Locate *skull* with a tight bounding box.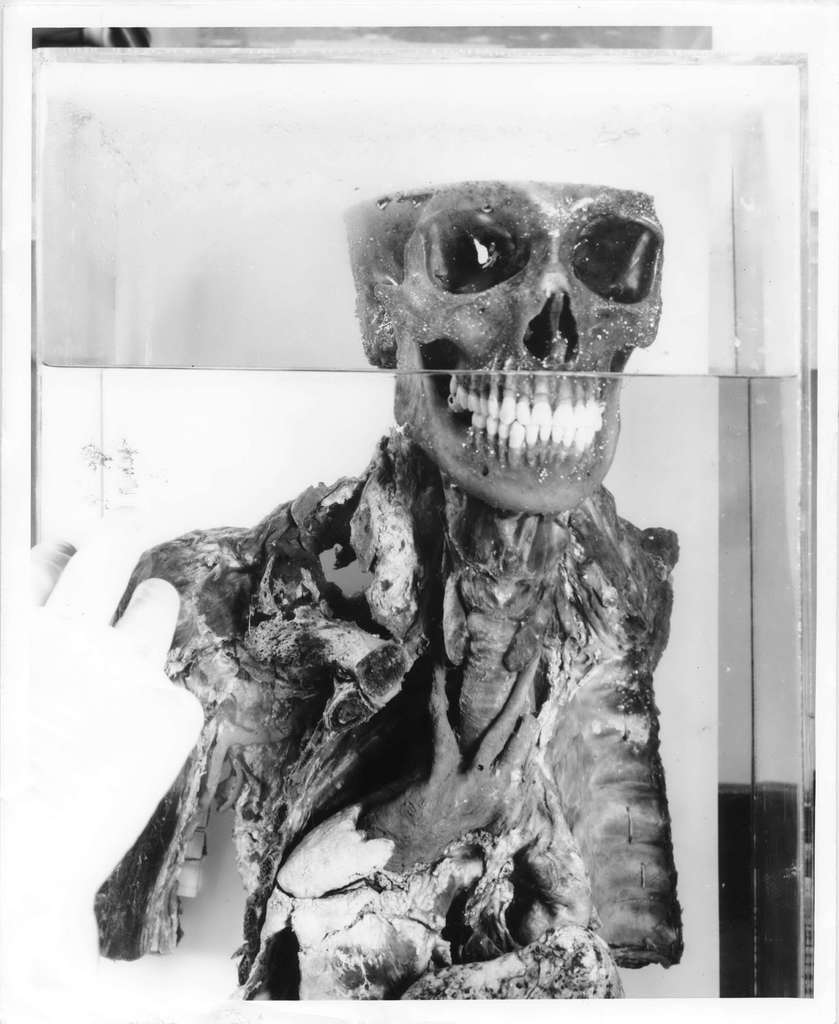
[x1=346, y1=156, x2=664, y2=483].
